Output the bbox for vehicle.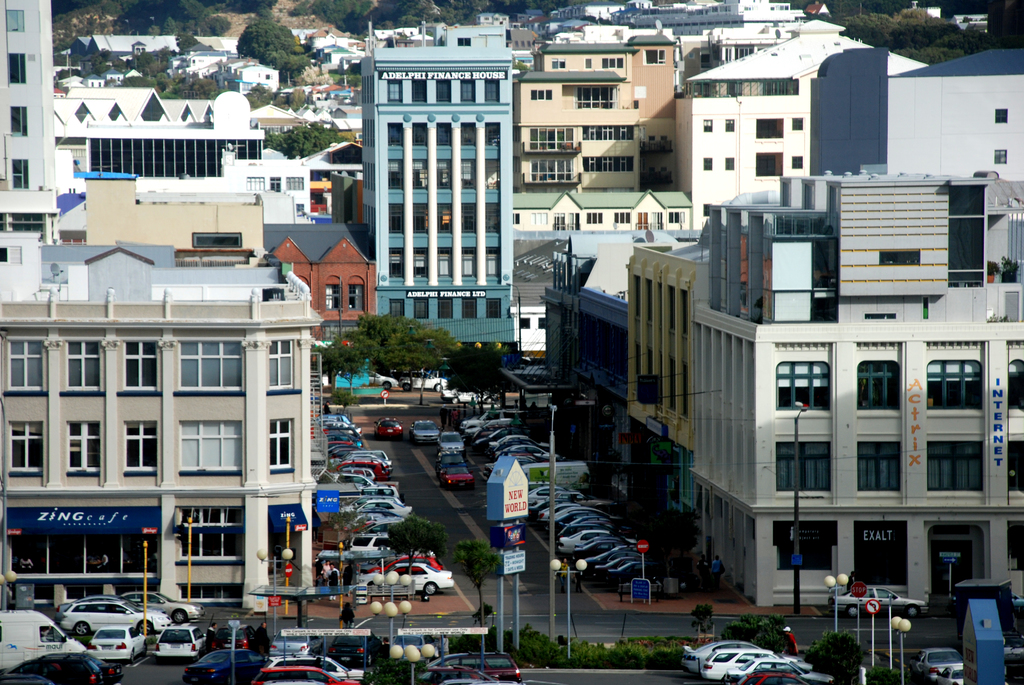
x1=833, y1=583, x2=931, y2=618.
